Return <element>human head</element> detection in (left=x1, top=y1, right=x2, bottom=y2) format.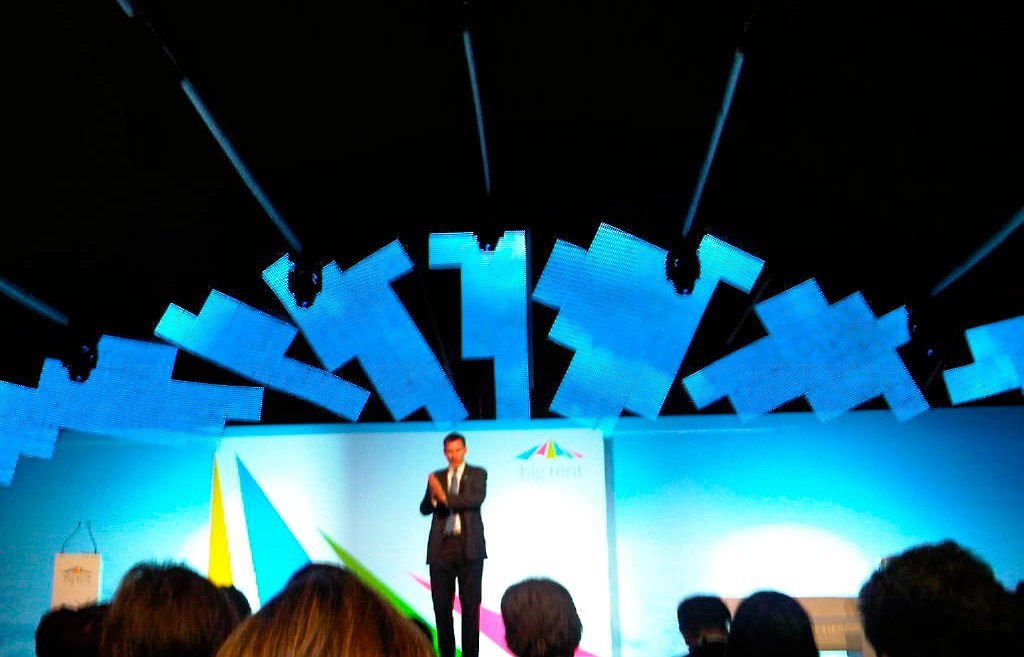
(left=444, top=430, right=469, bottom=466).
